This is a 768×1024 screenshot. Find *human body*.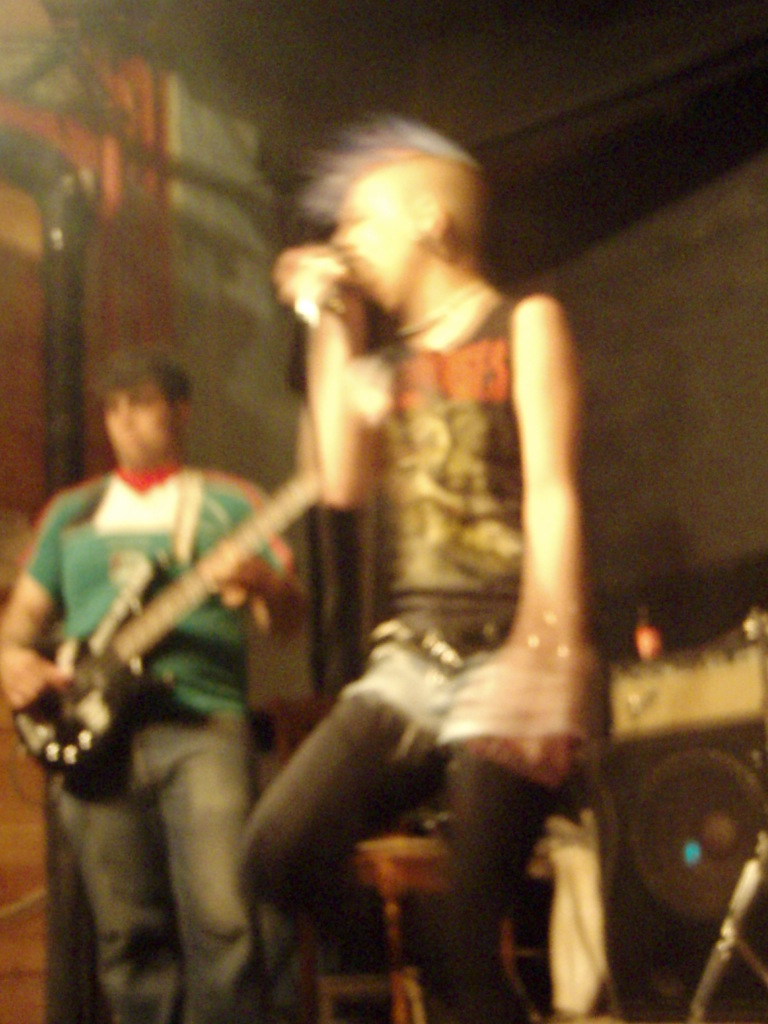
Bounding box: [left=180, top=90, right=676, bottom=1023].
